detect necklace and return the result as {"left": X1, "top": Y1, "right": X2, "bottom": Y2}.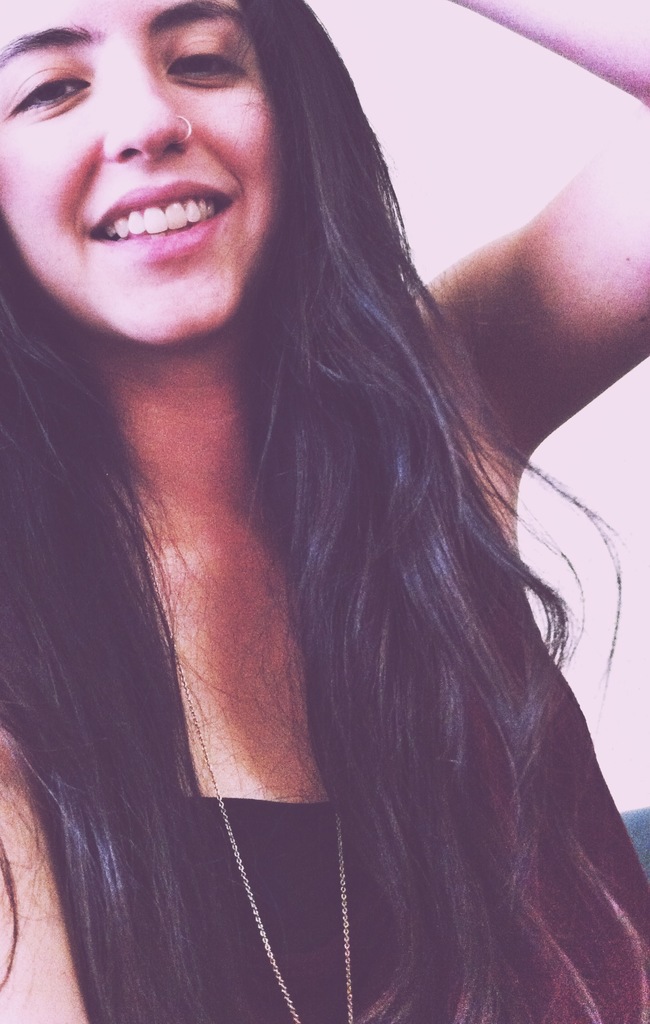
{"left": 159, "top": 621, "right": 340, "bottom": 1023}.
